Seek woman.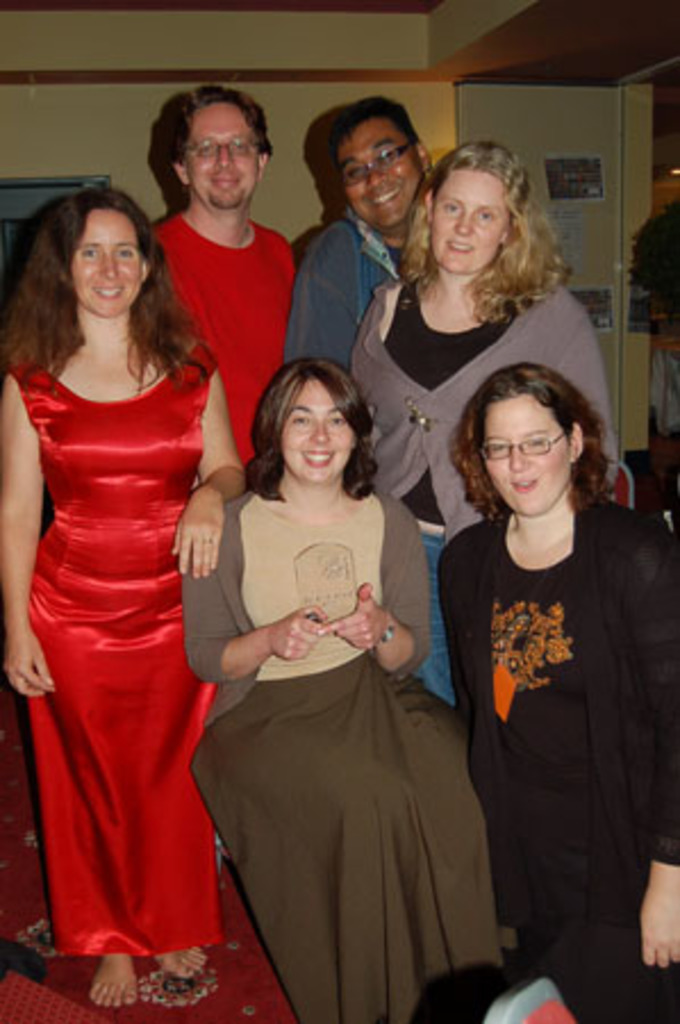
0,173,246,1004.
